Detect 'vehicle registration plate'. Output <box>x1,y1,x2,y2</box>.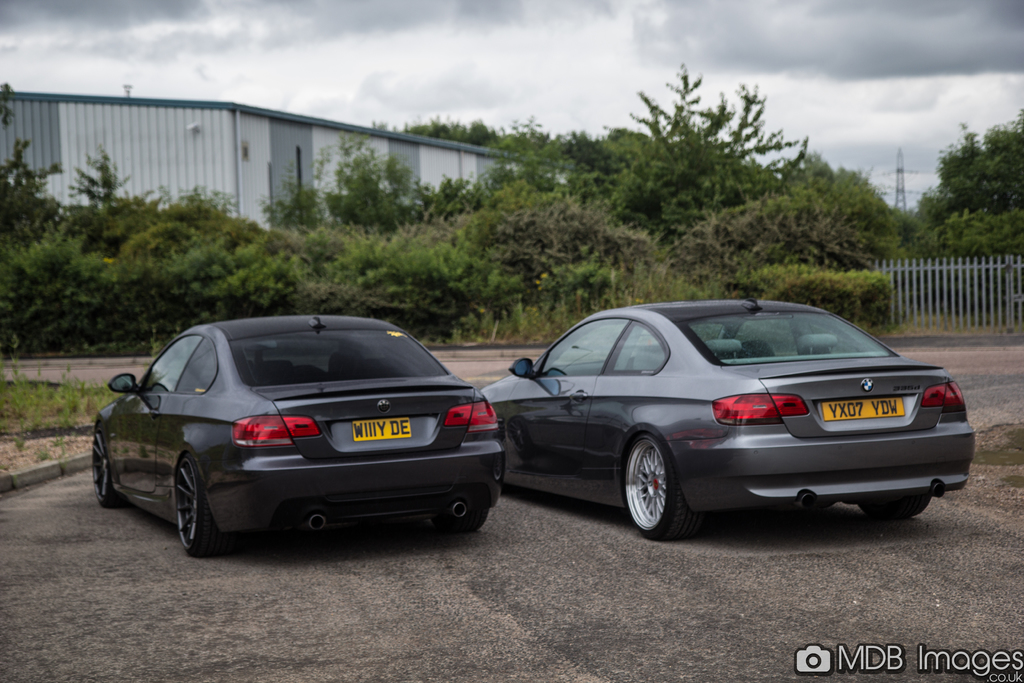
<box>349,415,411,440</box>.
